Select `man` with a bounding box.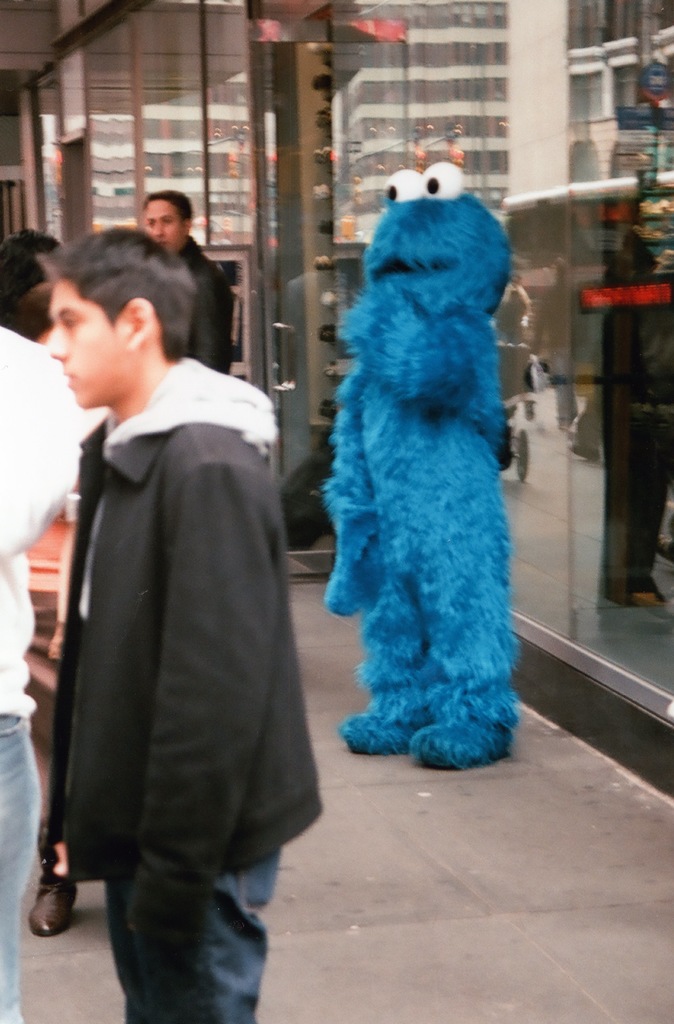
bbox=(0, 312, 88, 1023).
